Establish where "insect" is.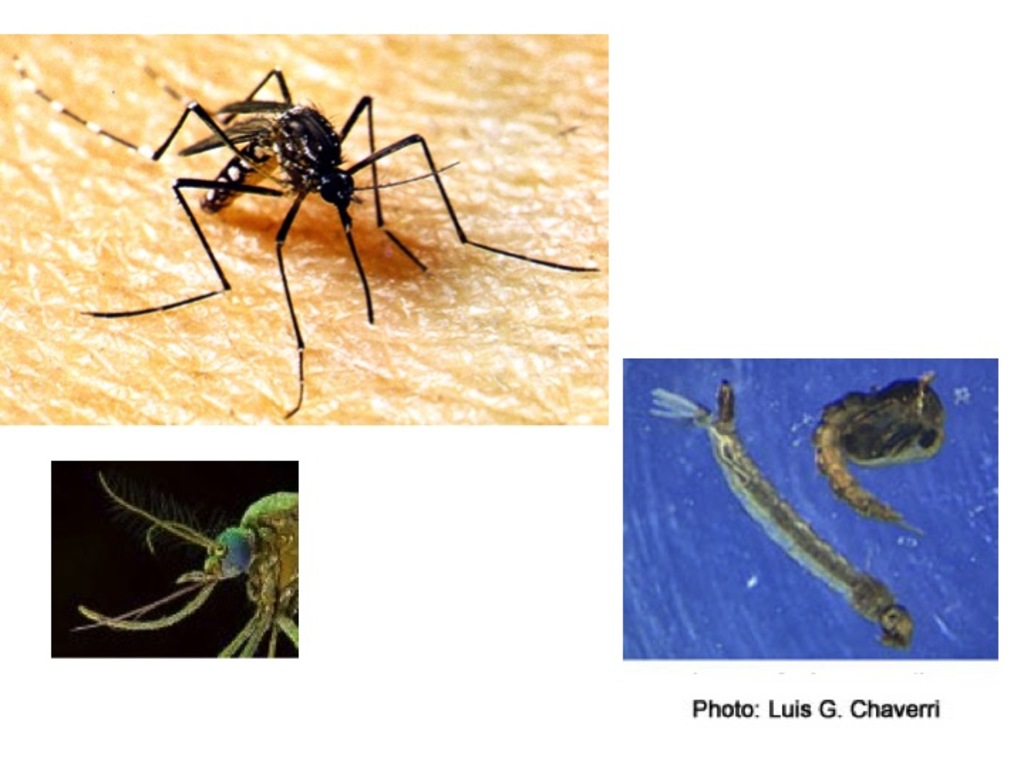
Established at pyautogui.locateOnScreen(647, 380, 913, 653).
